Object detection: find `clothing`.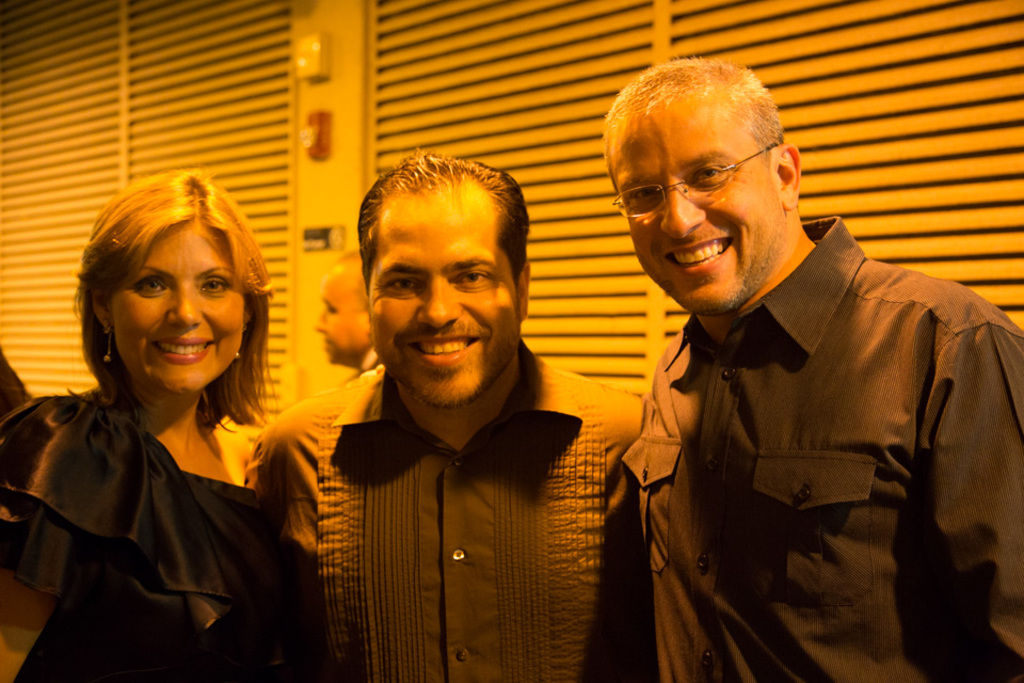
<bbox>242, 361, 647, 682</bbox>.
